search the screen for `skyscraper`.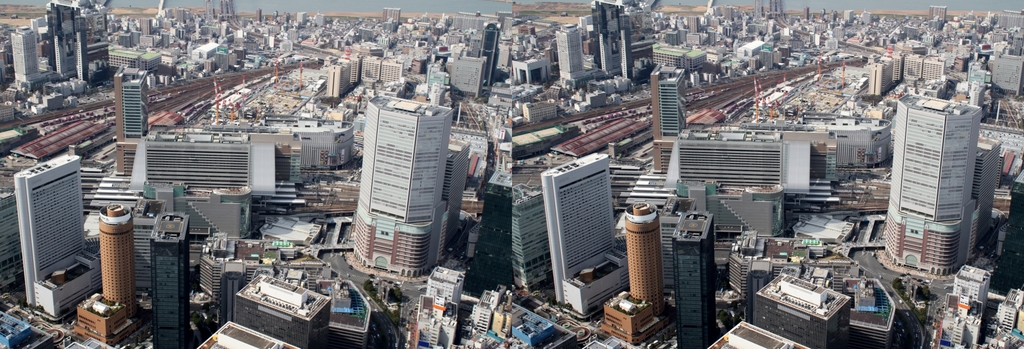
Found at 671/207/721/348.
